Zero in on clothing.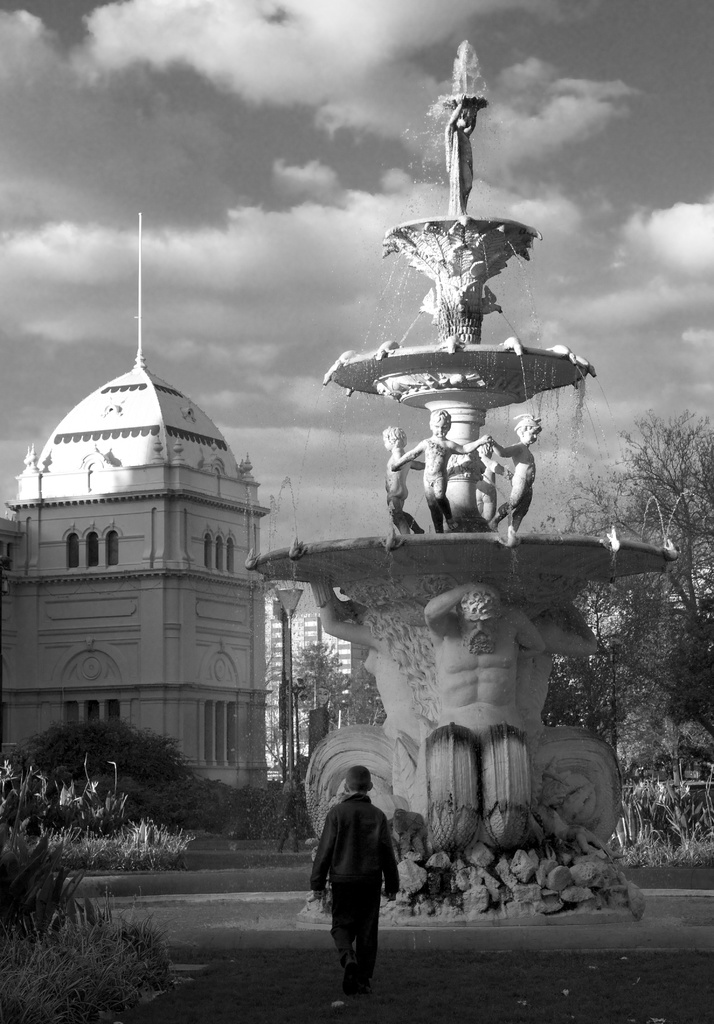
Zeroed in: rect(318, 767, 404, 953).
